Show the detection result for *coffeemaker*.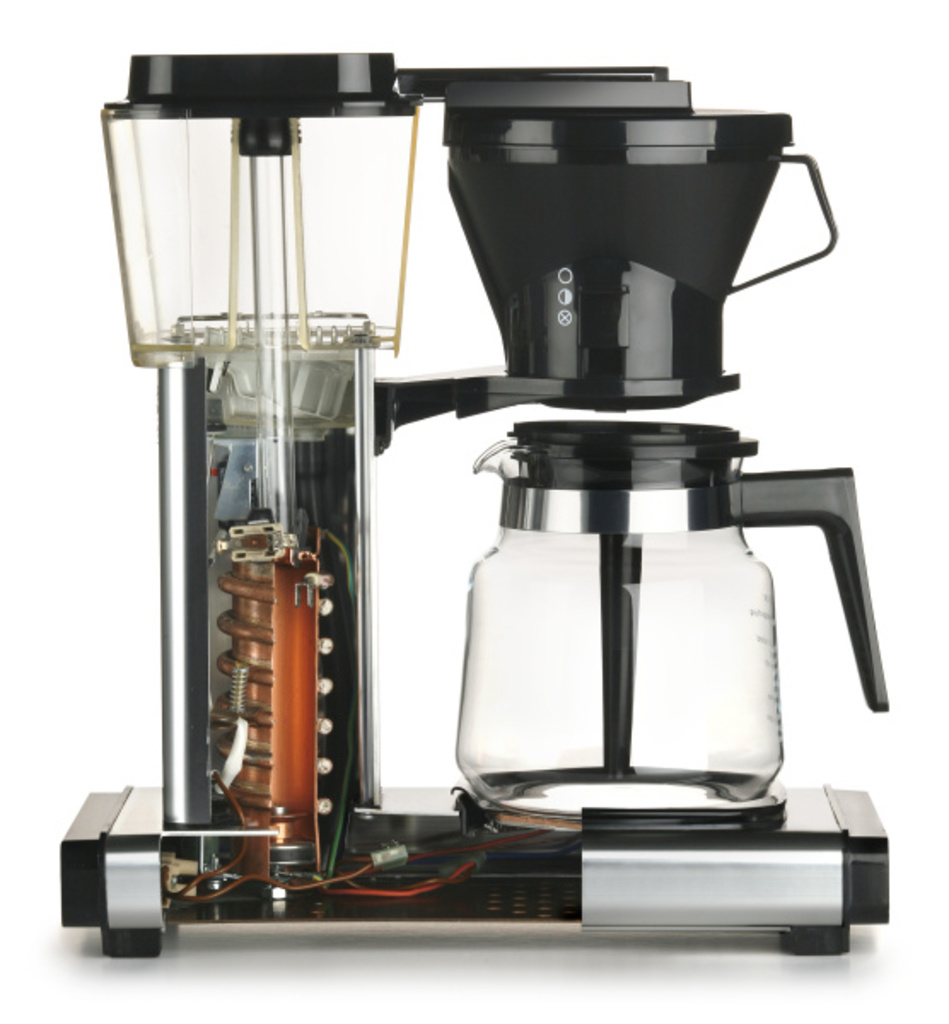
<region>49, 38, 898, 1002</region>.
